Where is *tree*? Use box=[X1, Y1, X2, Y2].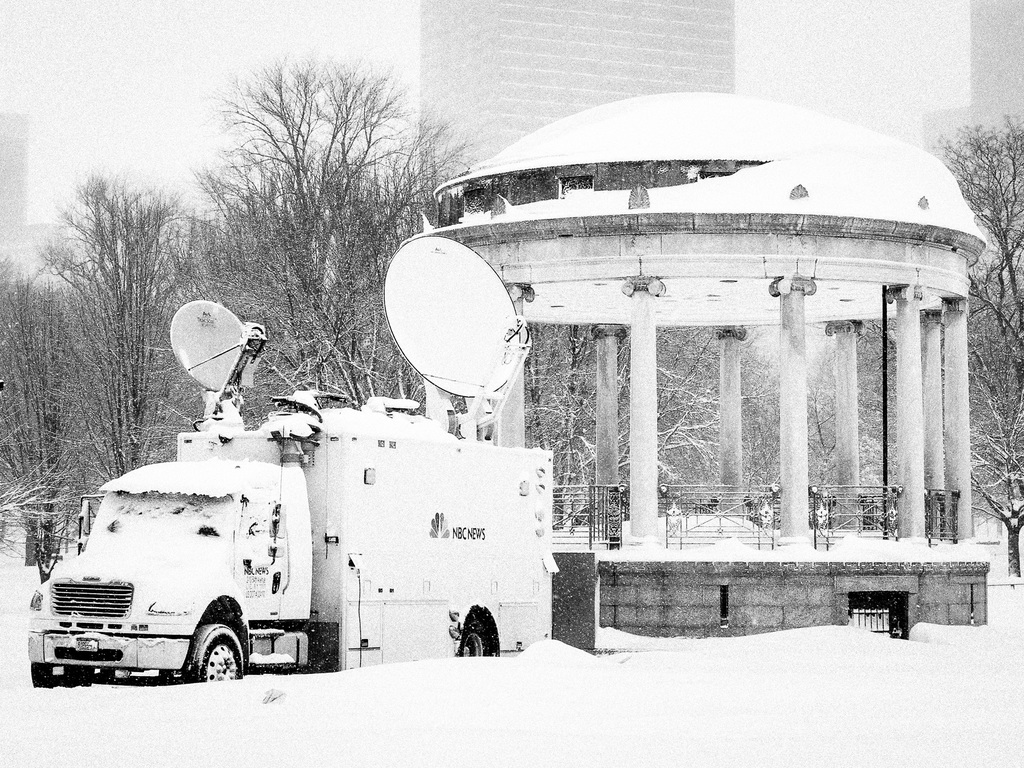
box=[927, 108, 1023, 577].
